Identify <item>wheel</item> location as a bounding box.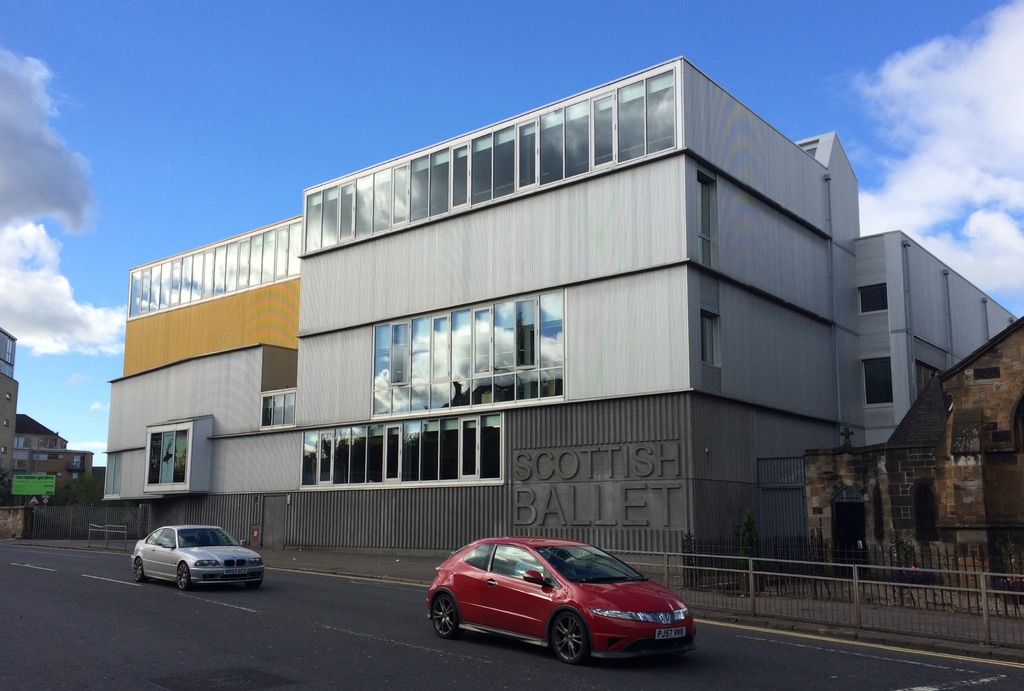
[x1=430, y1=592, x2=462, y2=640].
